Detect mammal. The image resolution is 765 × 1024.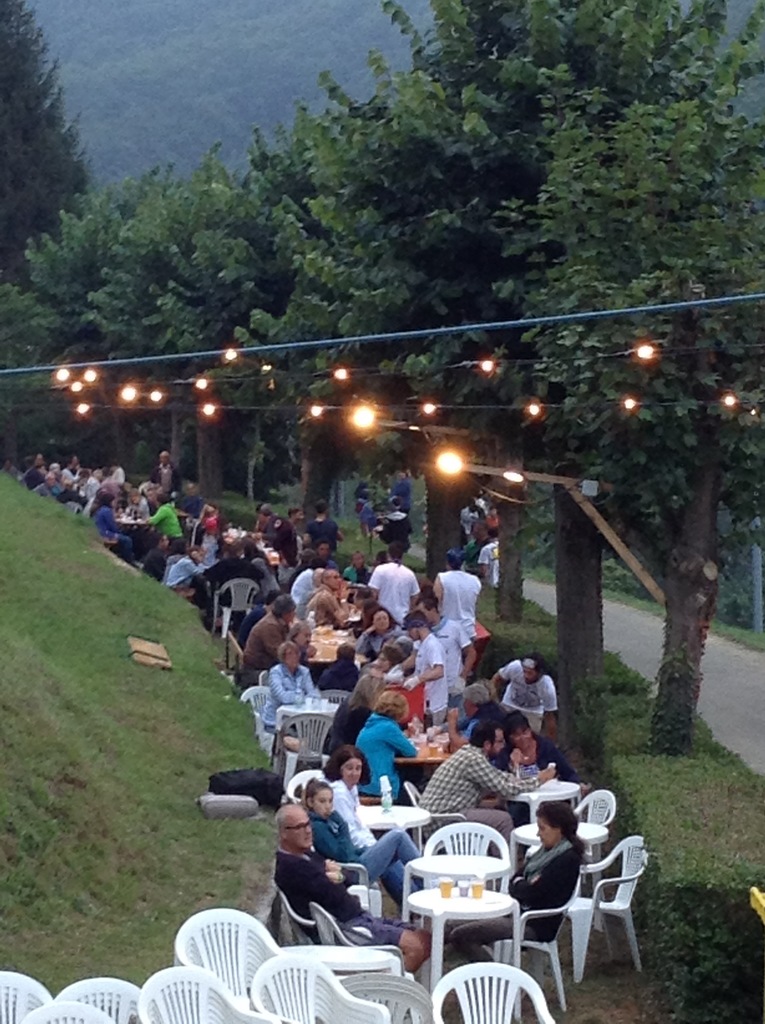
box=[431, 543, 485, 641].
